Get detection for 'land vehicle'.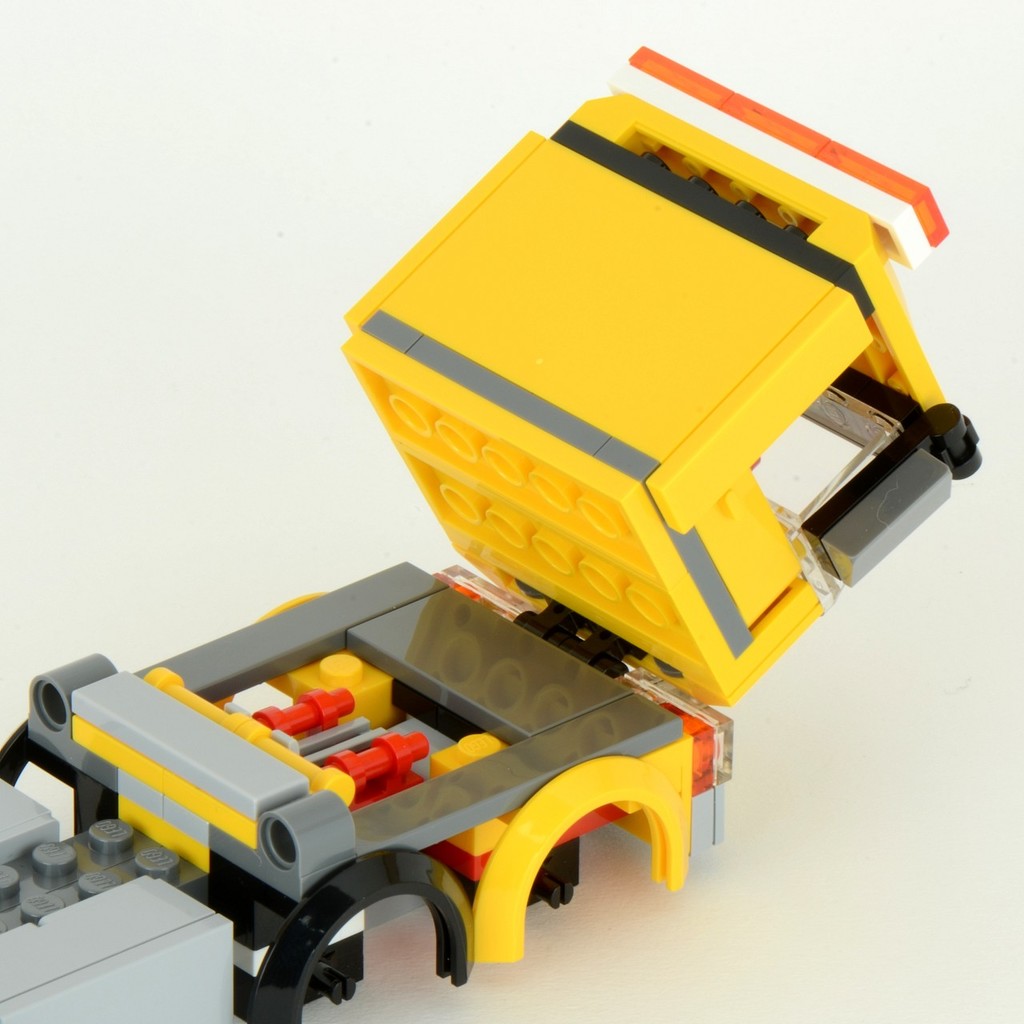
Detection: [0, 46, 979, 1023].
